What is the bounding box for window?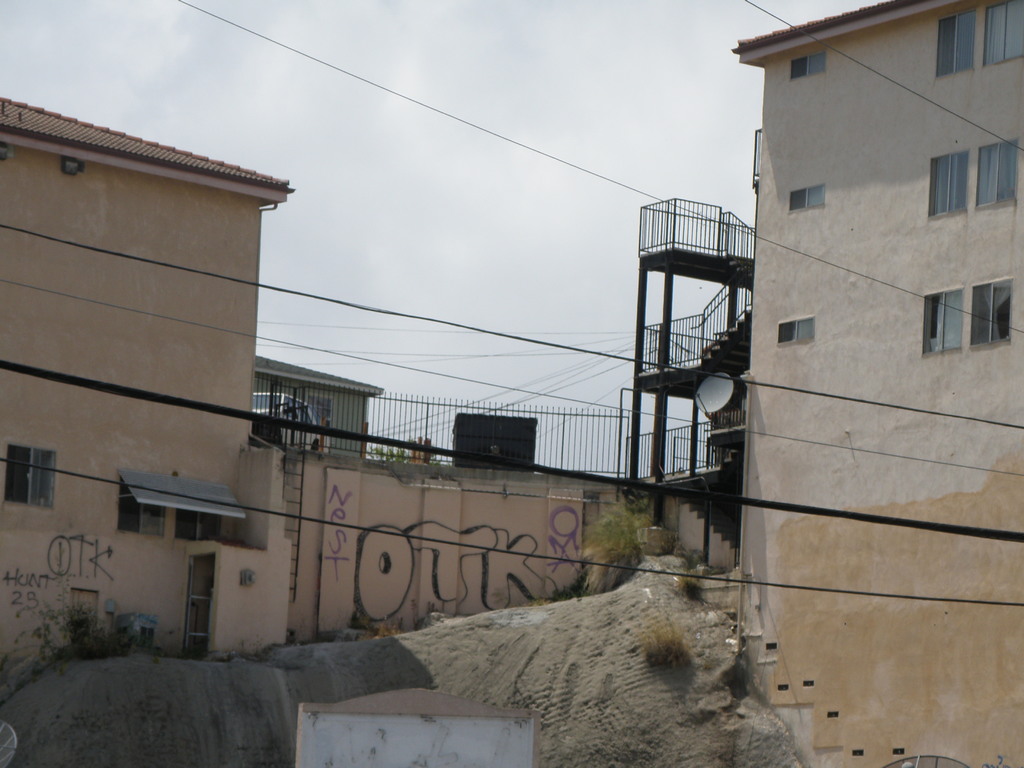
0 439 54 508.
